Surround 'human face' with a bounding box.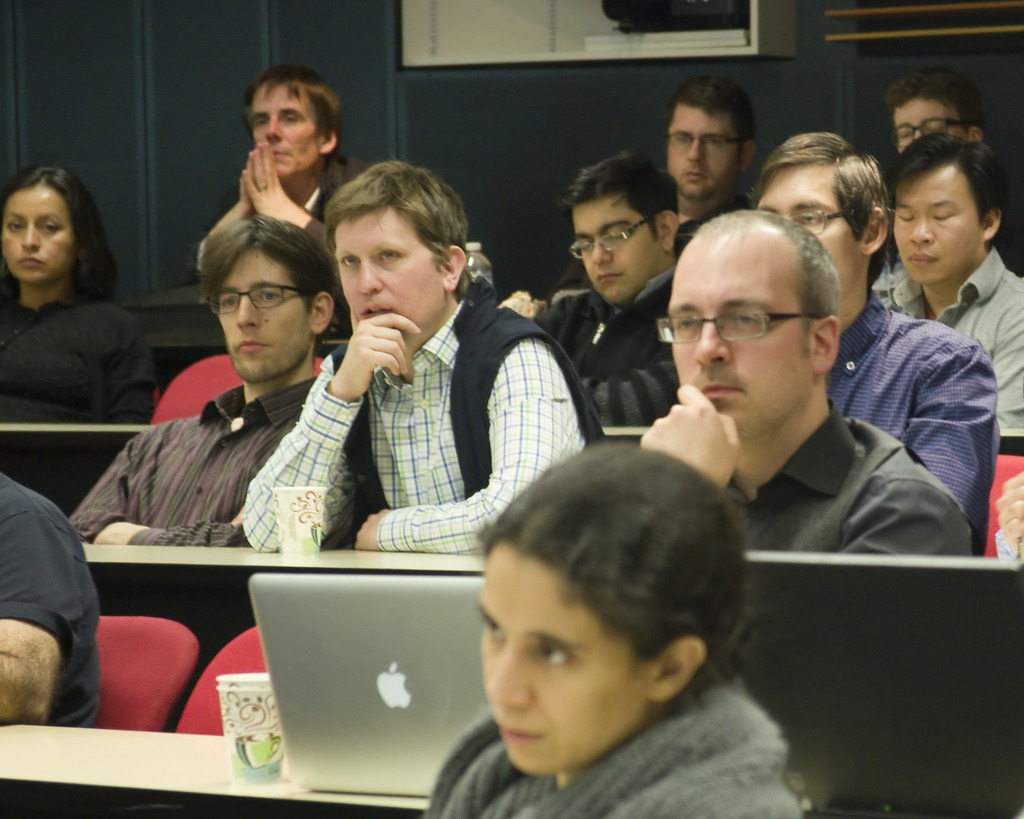
x1=574 y1=196 x2=666 y2=303.
